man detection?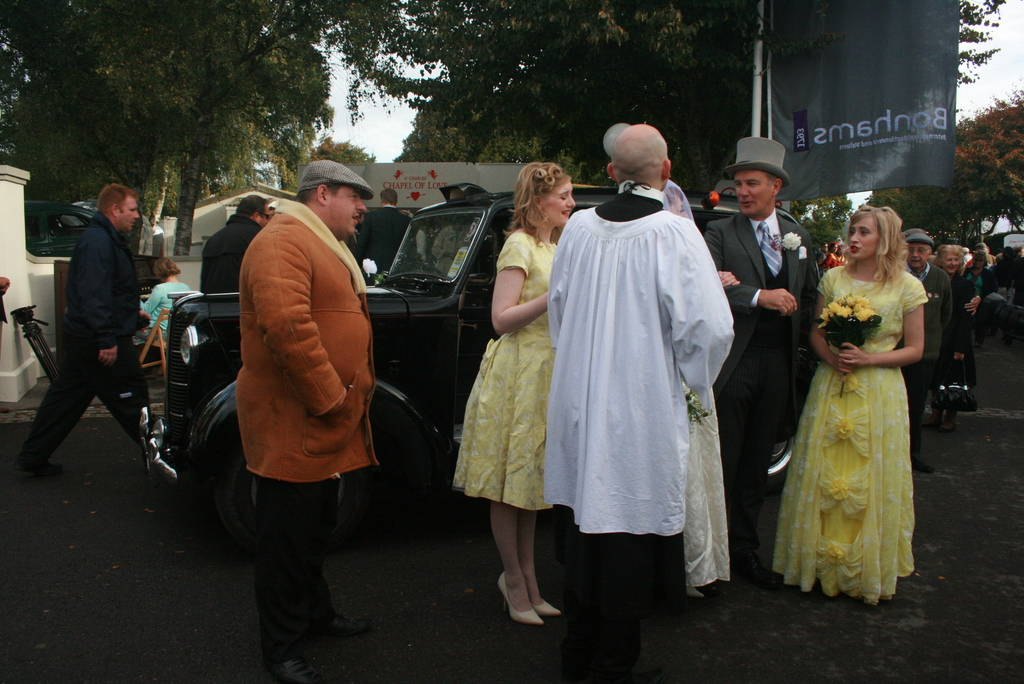
bbox=(25, 179, 165, 495)
